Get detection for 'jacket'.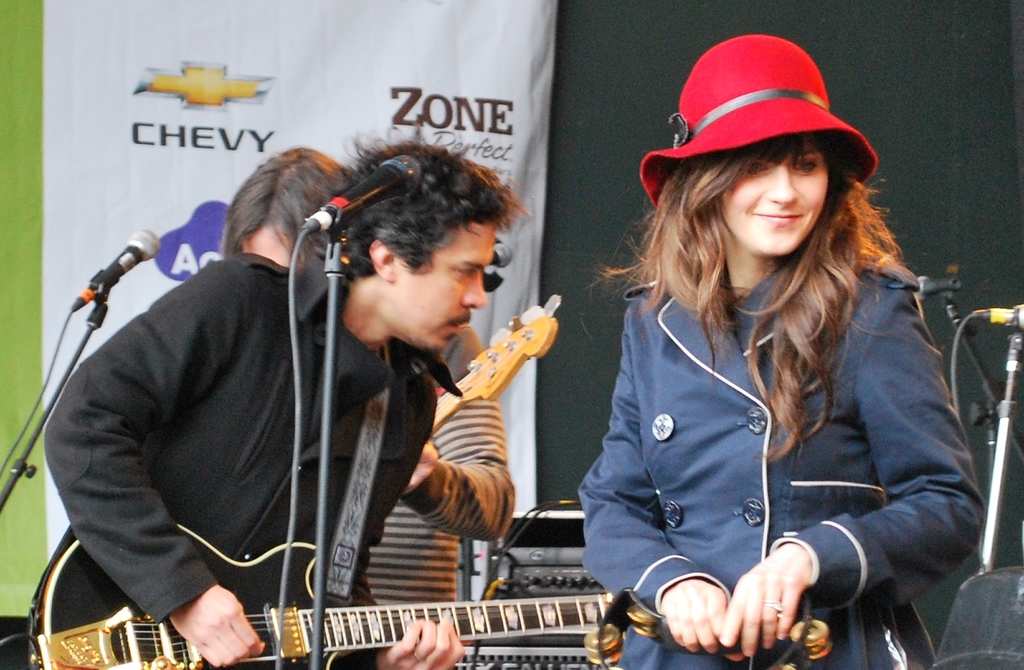
Detection: bbox=(560, 89, 980, 664).
